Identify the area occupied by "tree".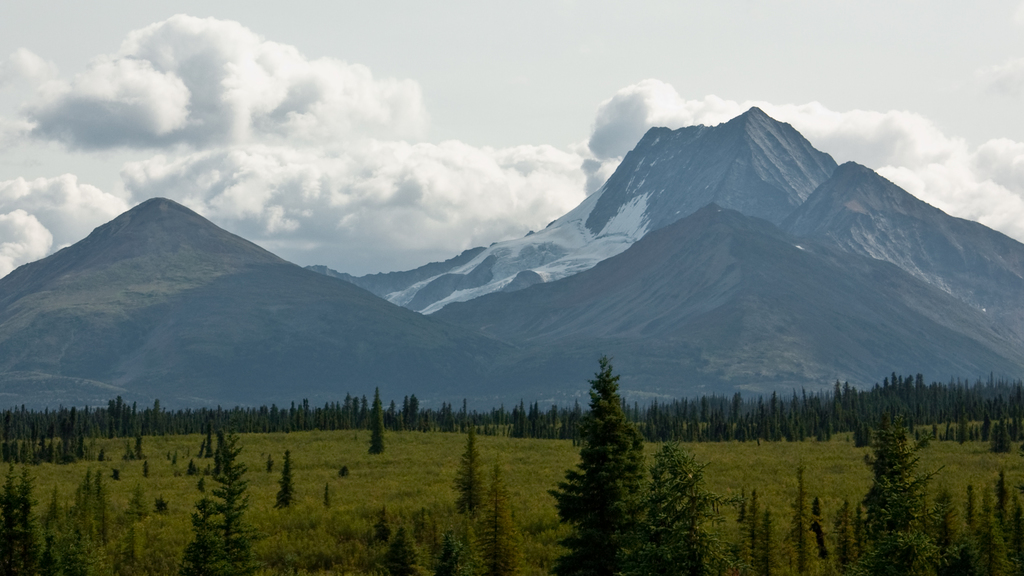
Area: [836,414,952,575].
